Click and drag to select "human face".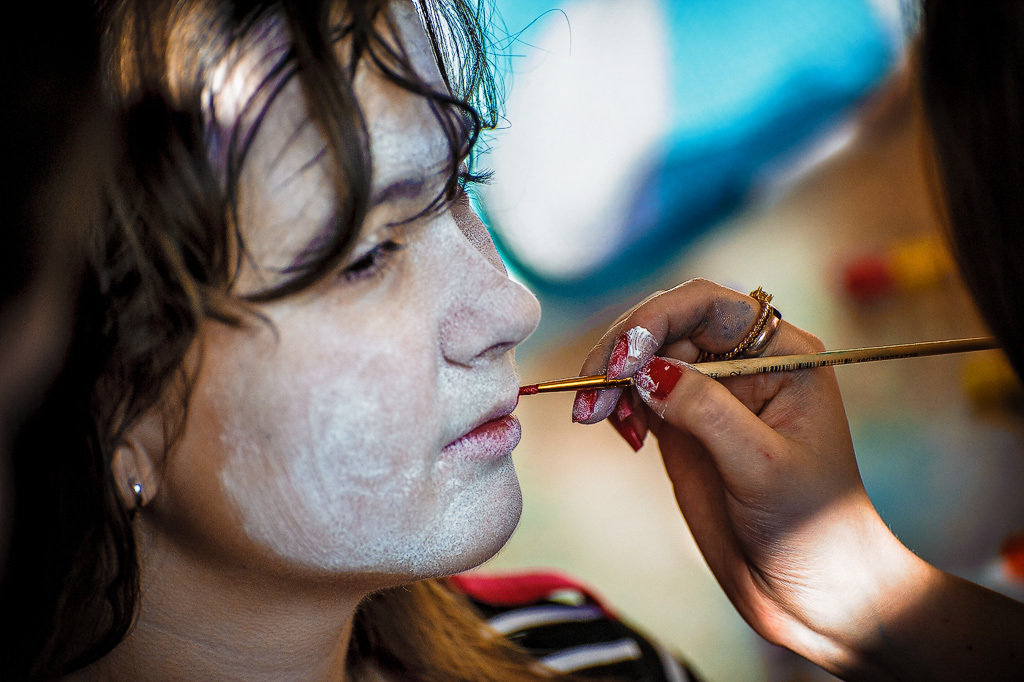
Selection: box(136, 0, 546, 586).
